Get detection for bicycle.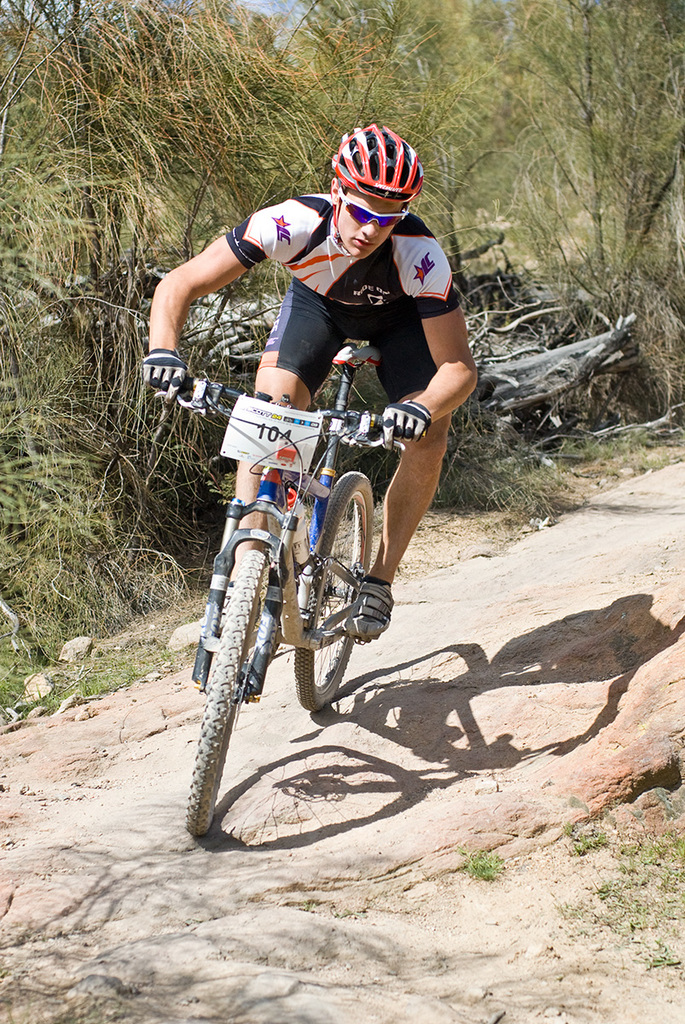
Detection: bbox=[180, 311, 429, 819].
